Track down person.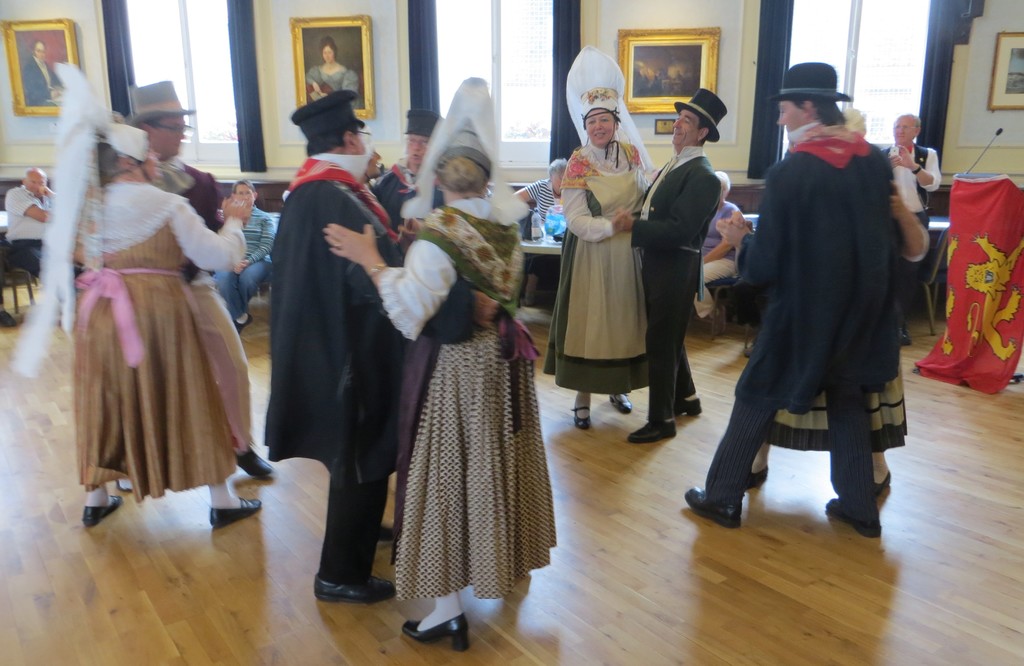
Tracked to 264:85:414:601.
